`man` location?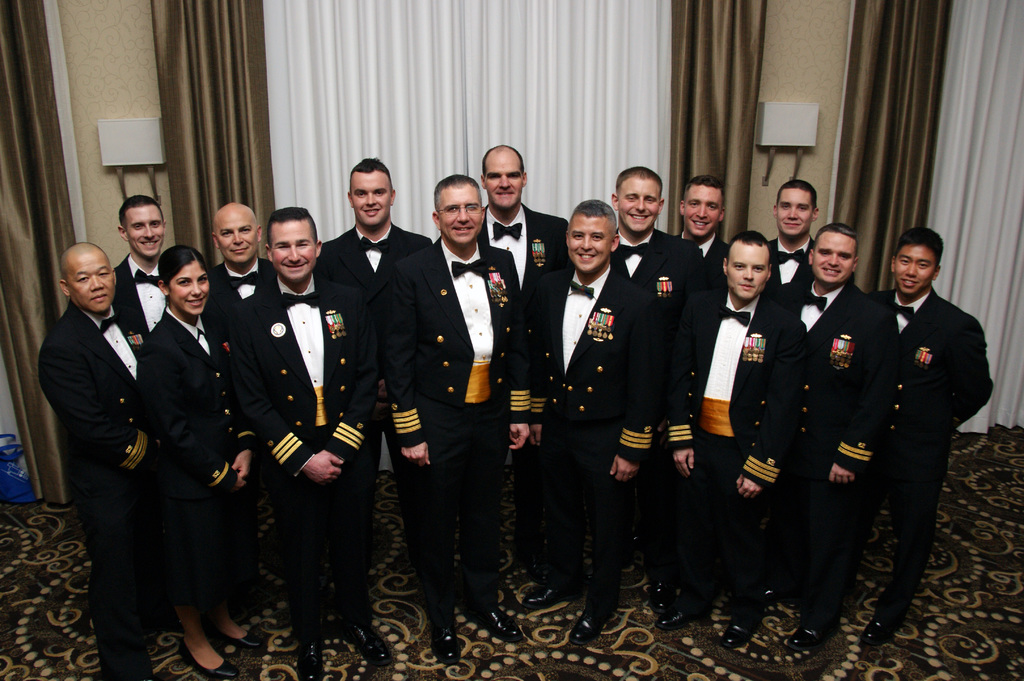
Rect(315, 156, 435, 556)
